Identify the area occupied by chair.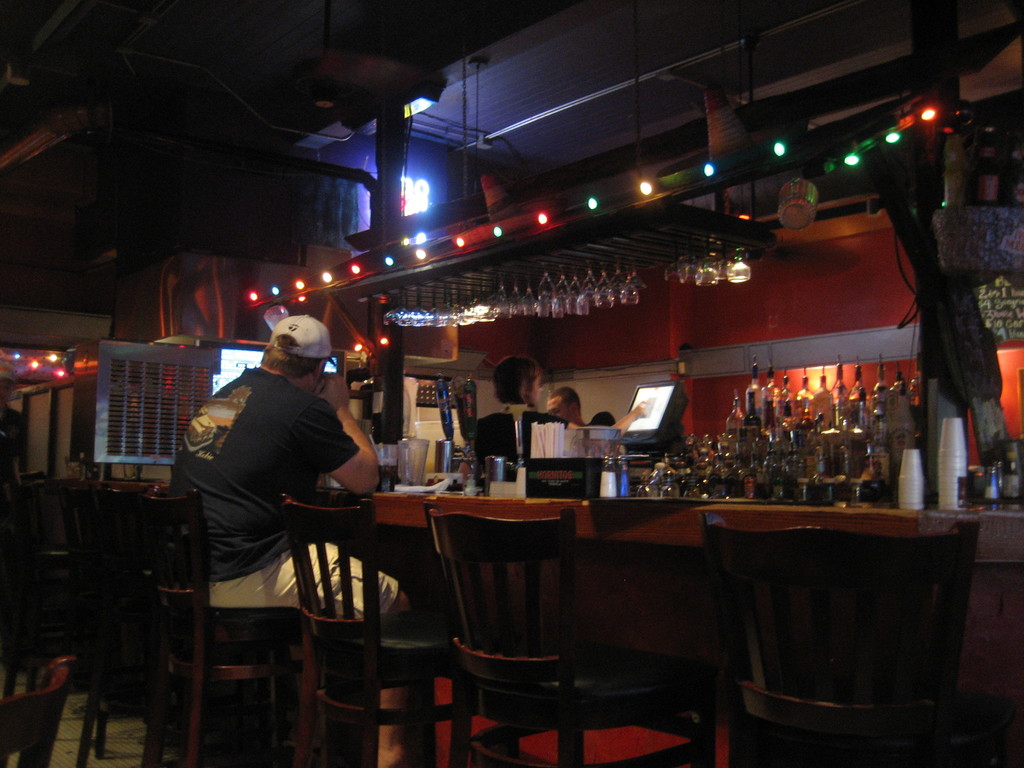
Area: x1=80, y1=475, x2=212, y2=767.
